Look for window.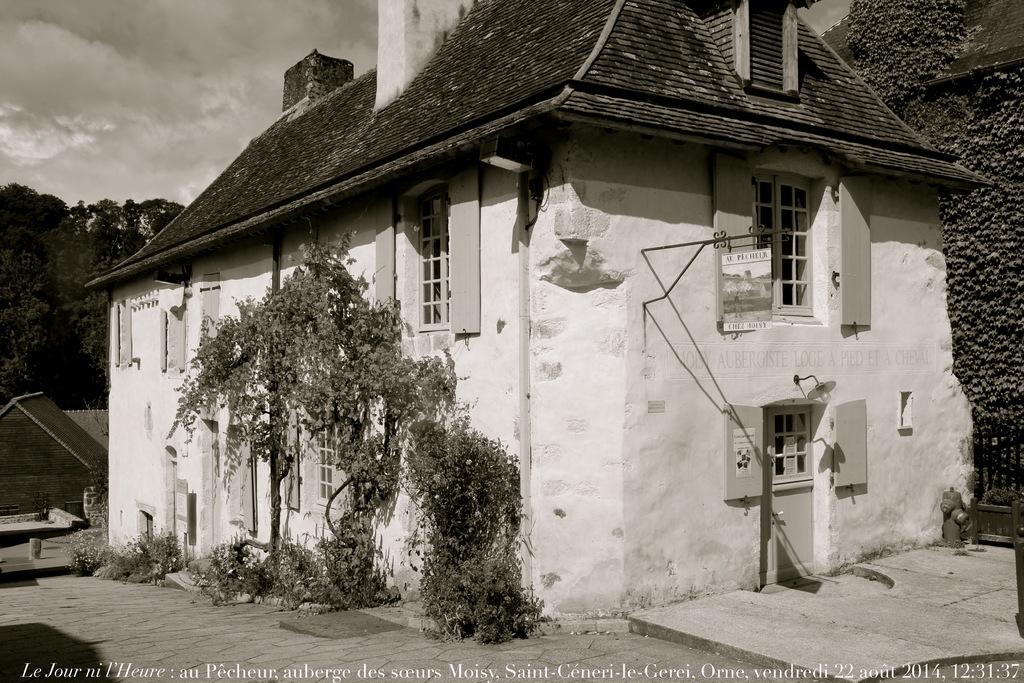
Found: locate(109, 290, 136, 376).
